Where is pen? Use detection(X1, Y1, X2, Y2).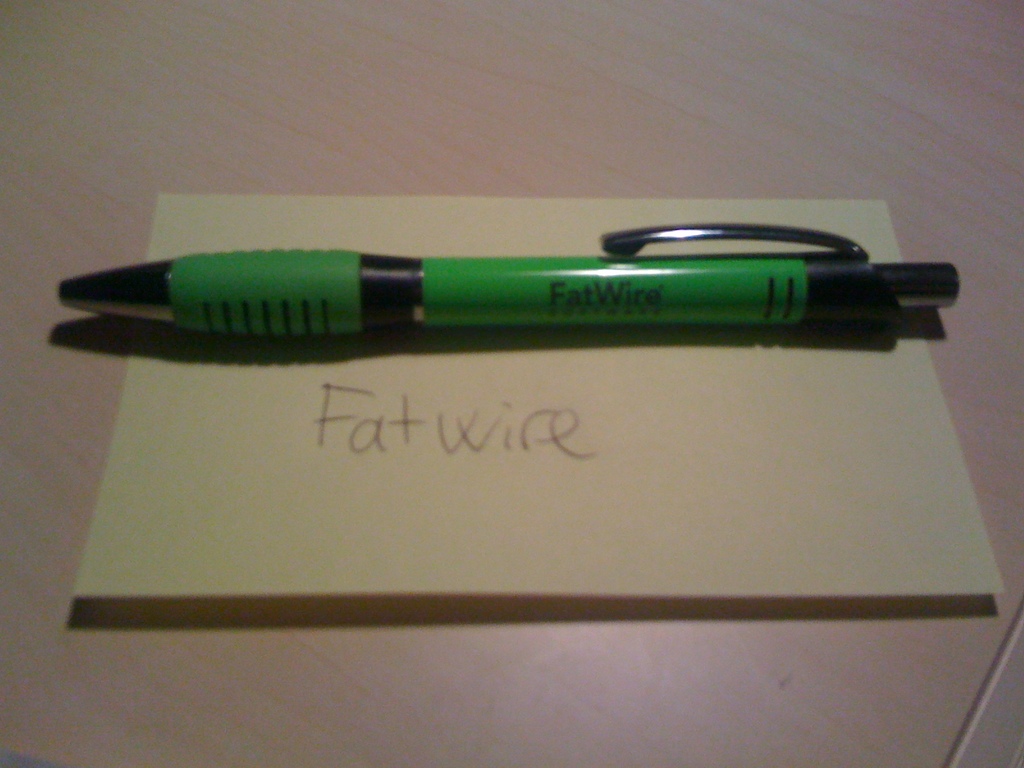
detection(58, 220, 961, 333).
